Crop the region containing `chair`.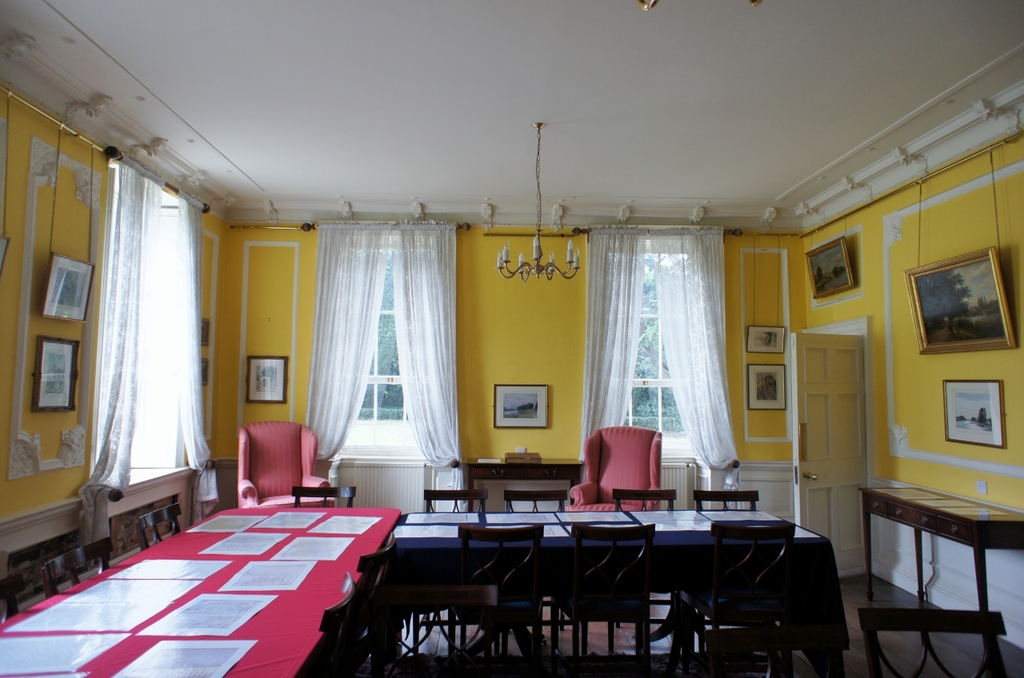
Crop region: 604/486/674/650.
